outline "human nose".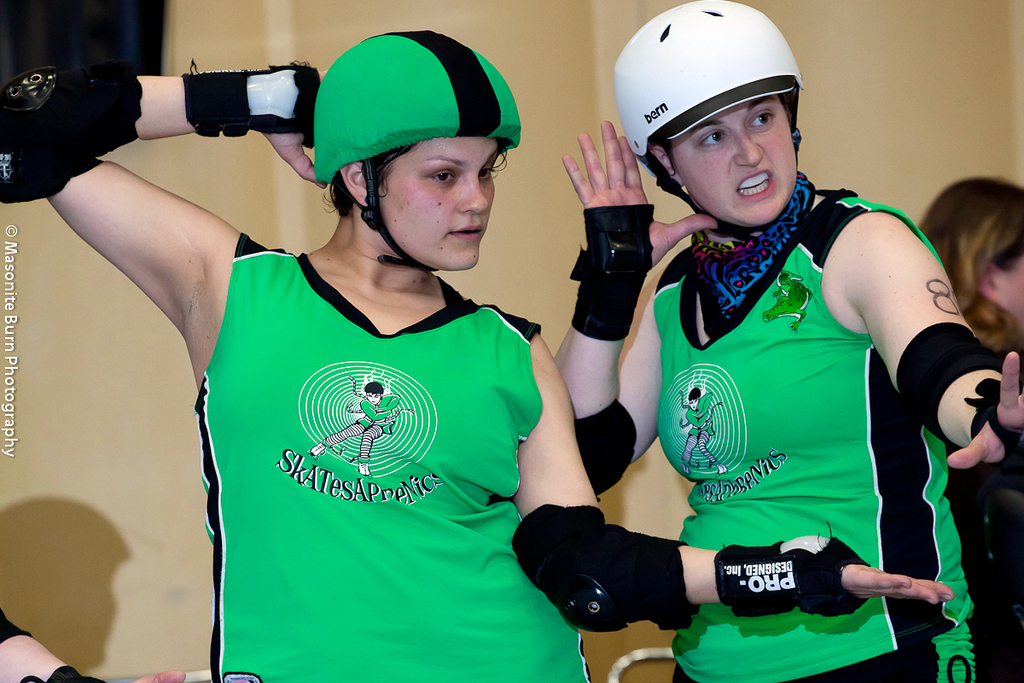
Outline: (735,130,763,167).
